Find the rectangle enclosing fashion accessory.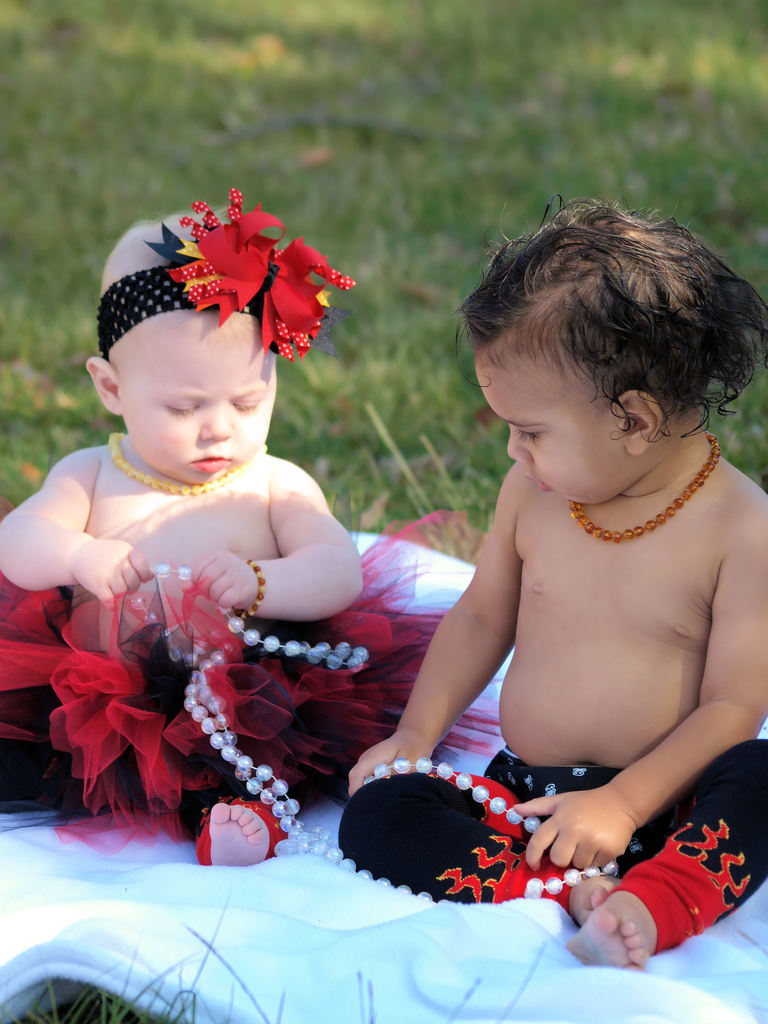
crop(231, 554, 266, 622).
